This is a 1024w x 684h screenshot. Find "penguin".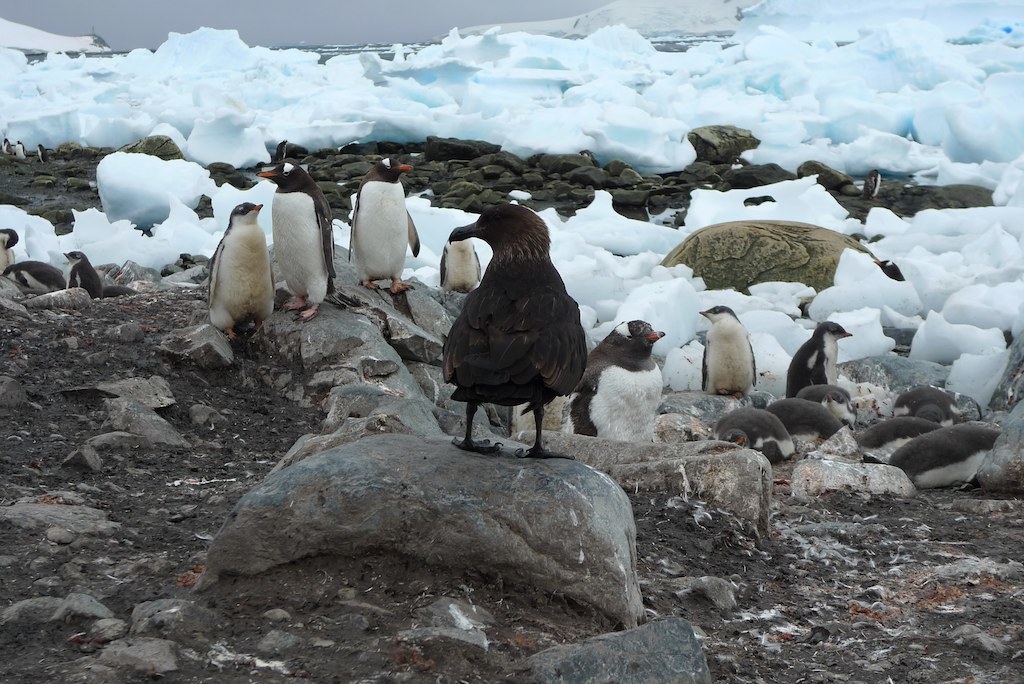
Bounding box: bbox(343, 157, 422, 301).
